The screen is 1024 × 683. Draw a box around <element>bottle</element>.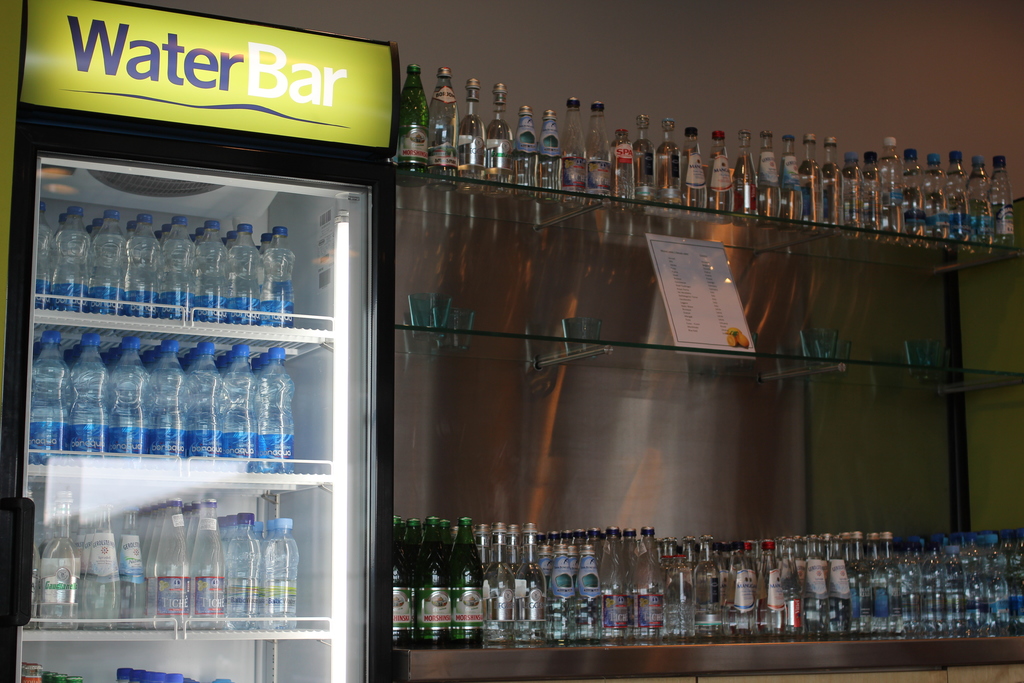
65:347:77:407.
